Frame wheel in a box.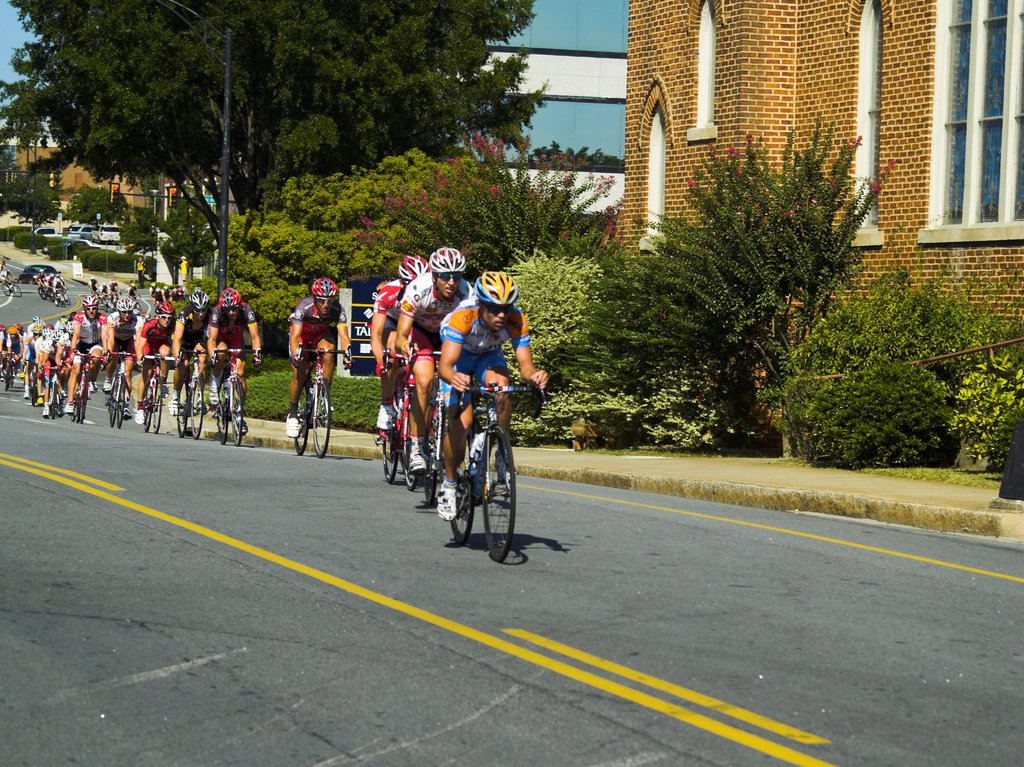
left=449, top=442, right=476, bottom=544.
